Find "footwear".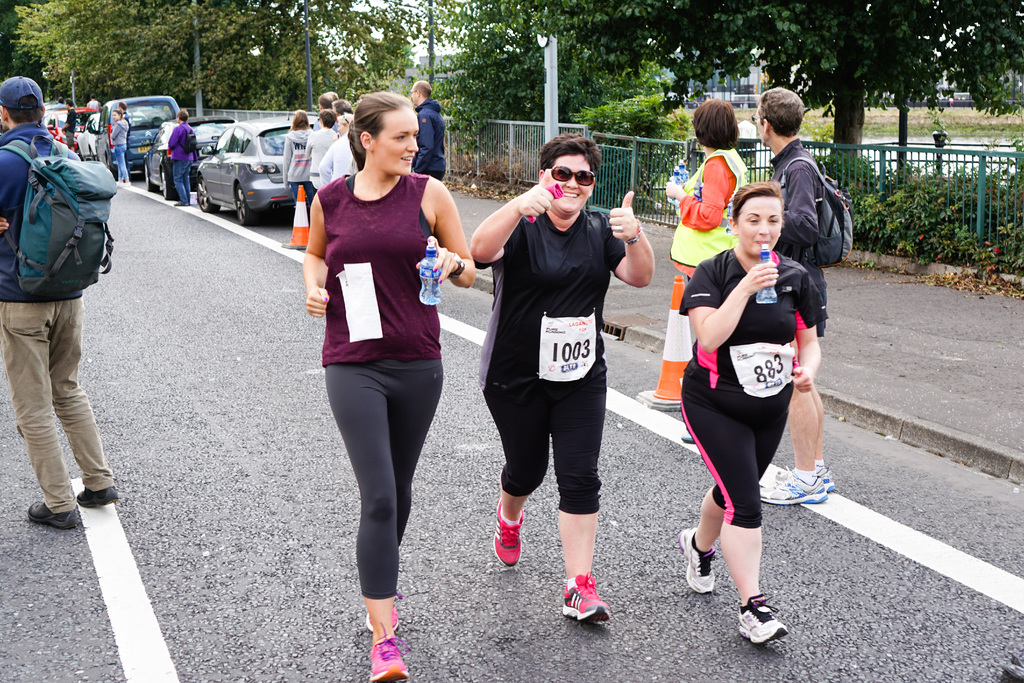
358, 591, 405, 637.
